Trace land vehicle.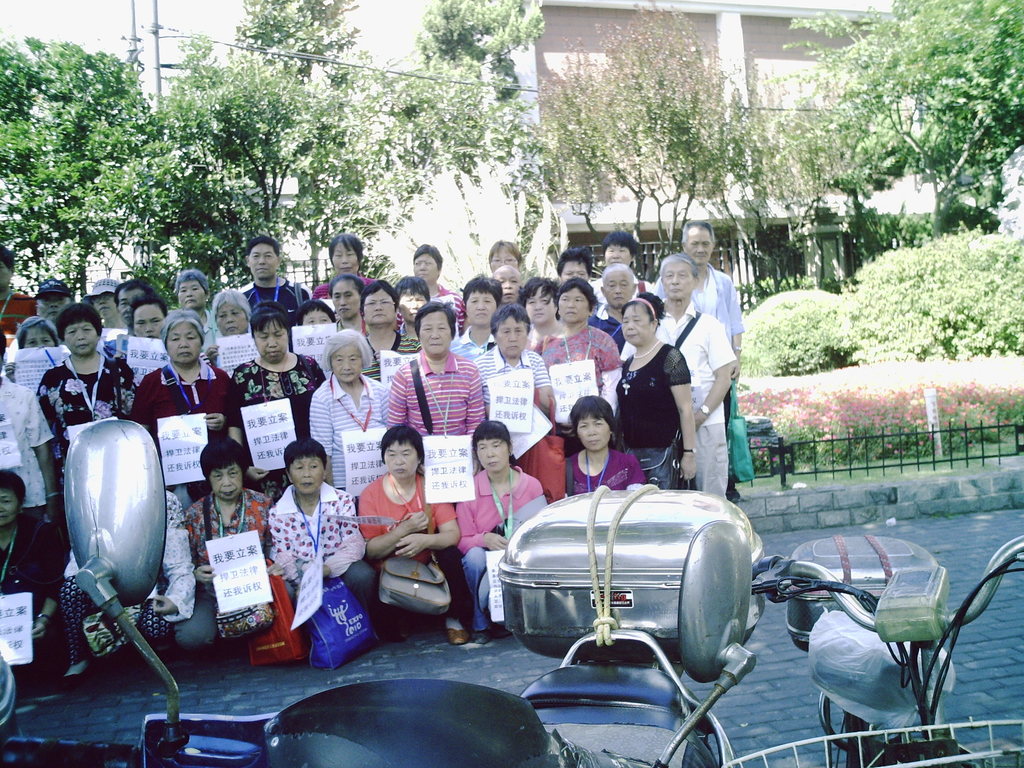
Traced to [751, 537, 1023, 767].
